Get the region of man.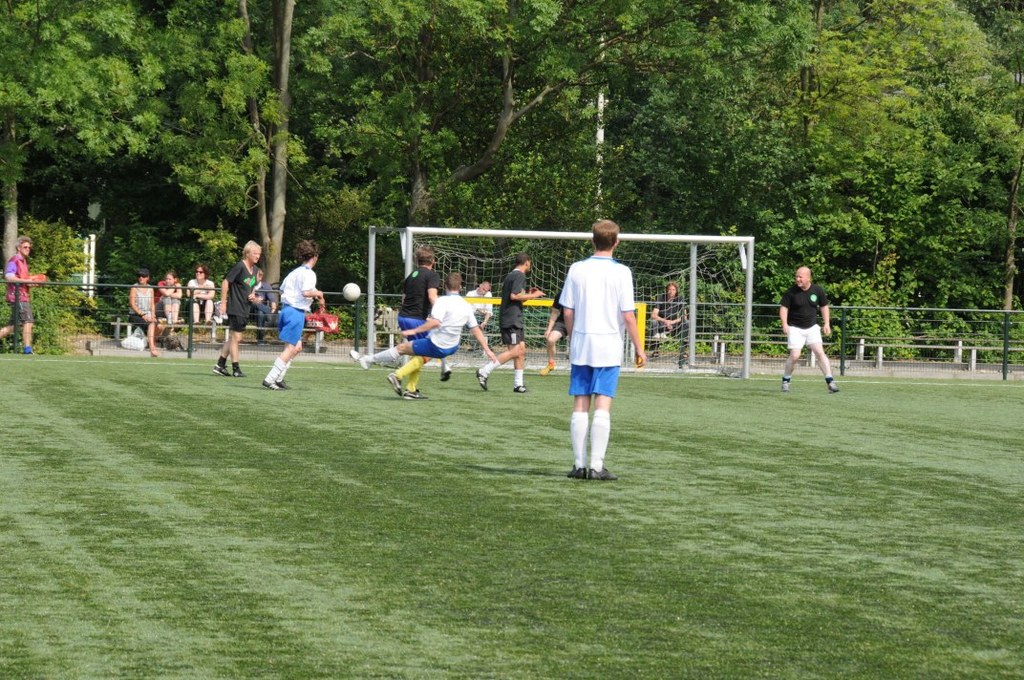
crop(410, 239, 443, 387).
